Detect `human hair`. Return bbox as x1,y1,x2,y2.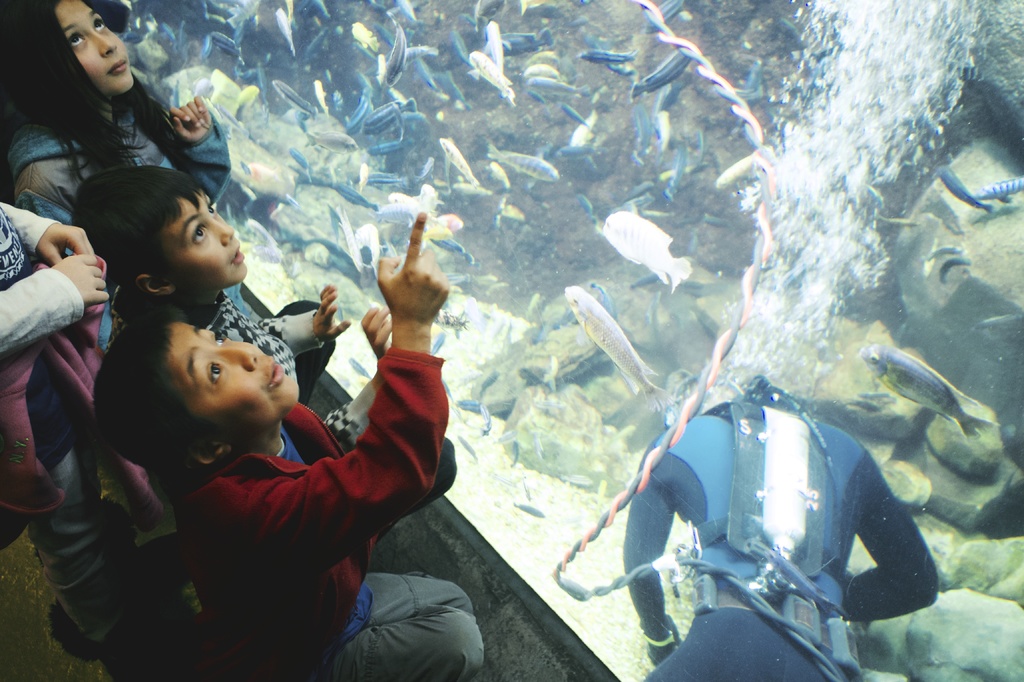
92,302,221,489.
